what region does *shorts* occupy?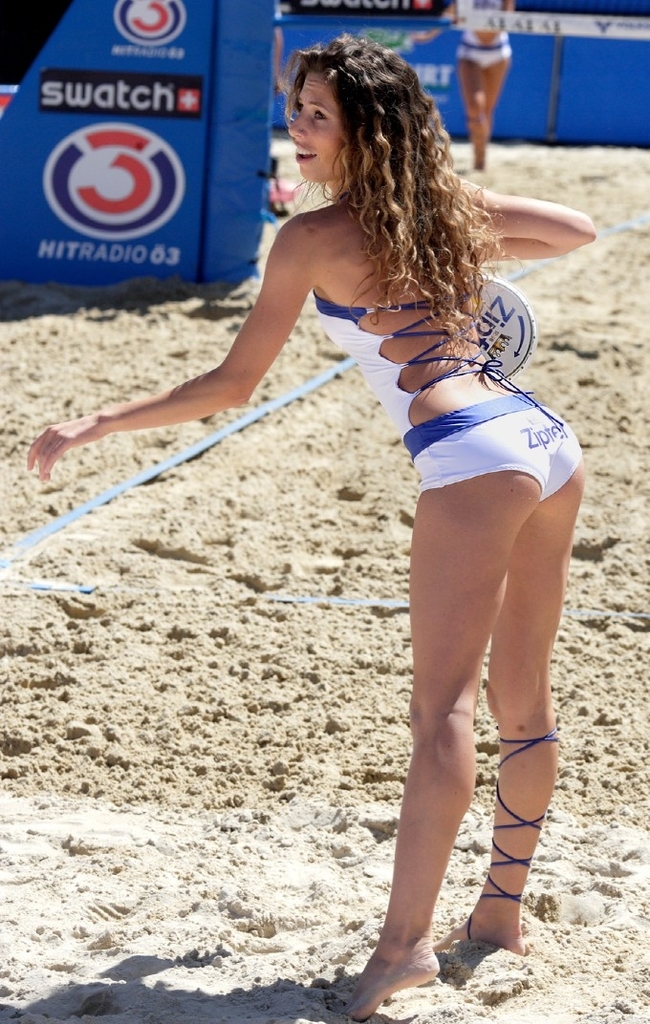
(left=382, top=412, right=597, bottom=495).
